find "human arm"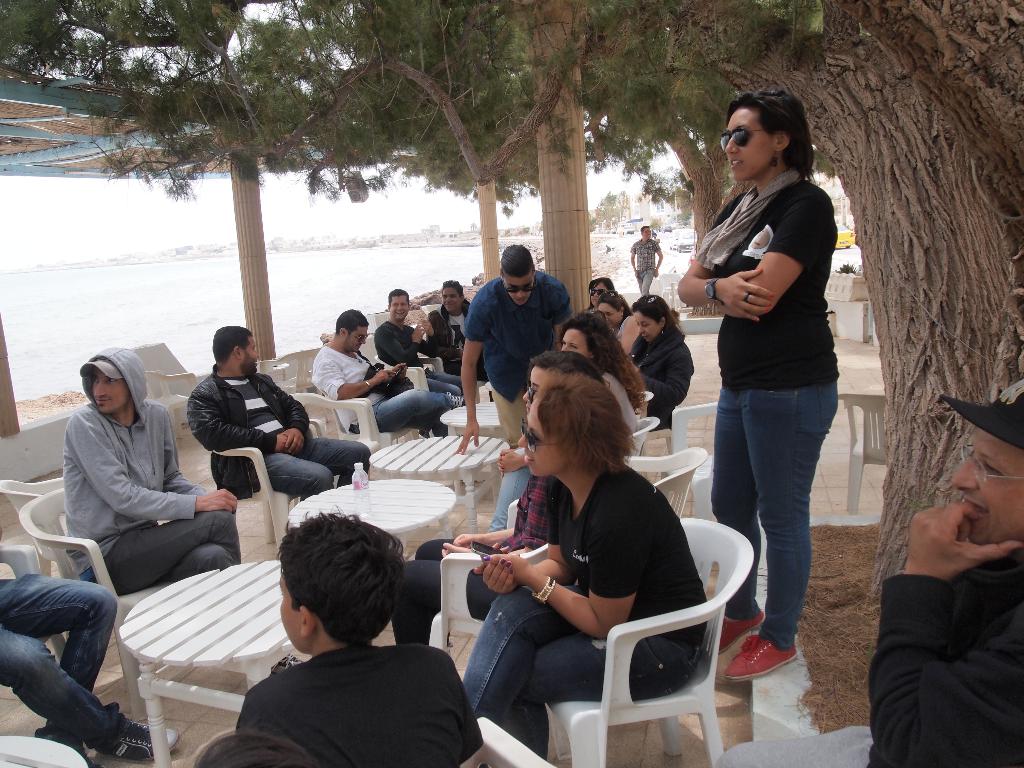
[x1=706, y1=192, x2=831, y2=321]
